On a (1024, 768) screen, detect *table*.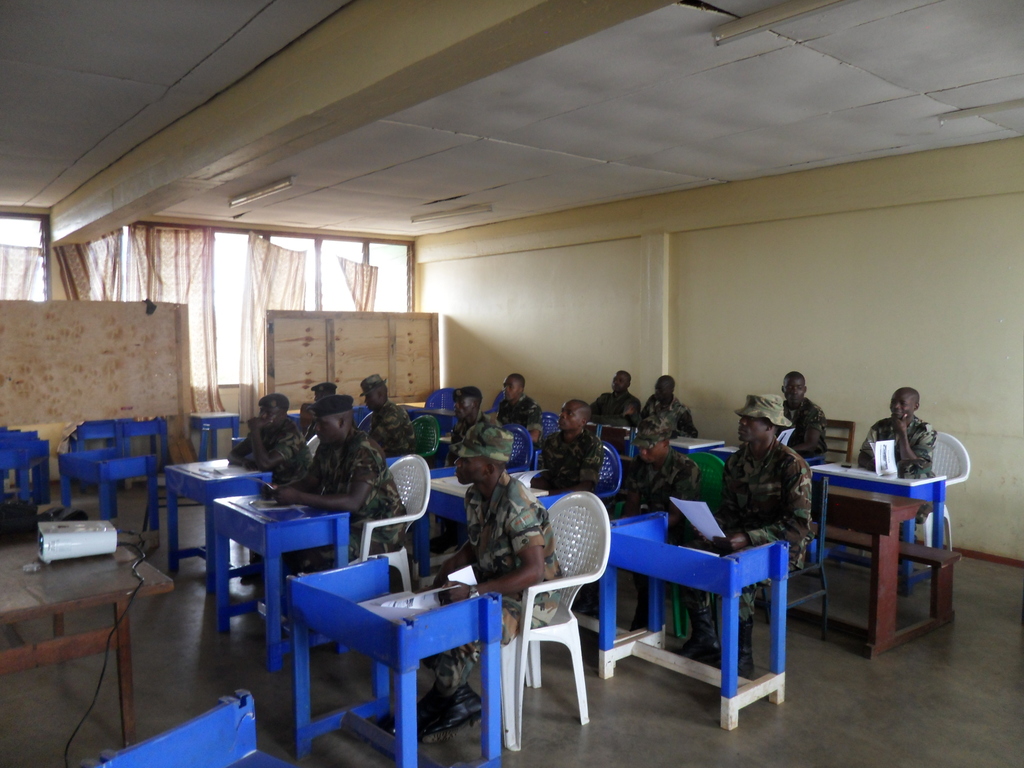
(x1=595, y1=511, x2=790, y2=729).
